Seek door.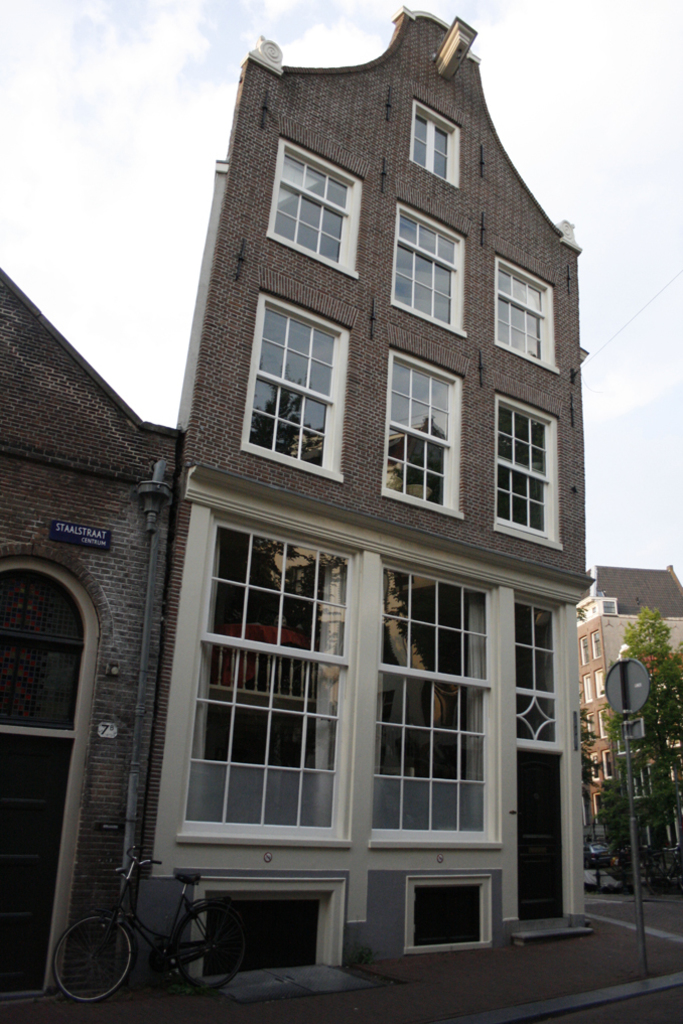
<box>512,750,571,919</box>.
